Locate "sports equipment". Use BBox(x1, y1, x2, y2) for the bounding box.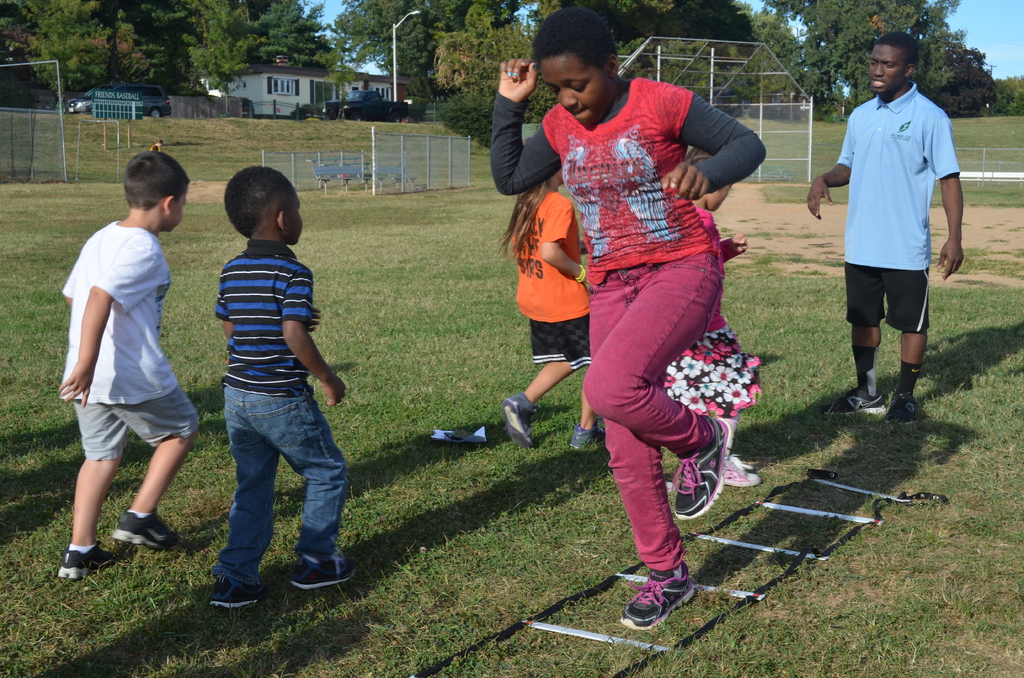
BBox(616, 562, 699, 632).
